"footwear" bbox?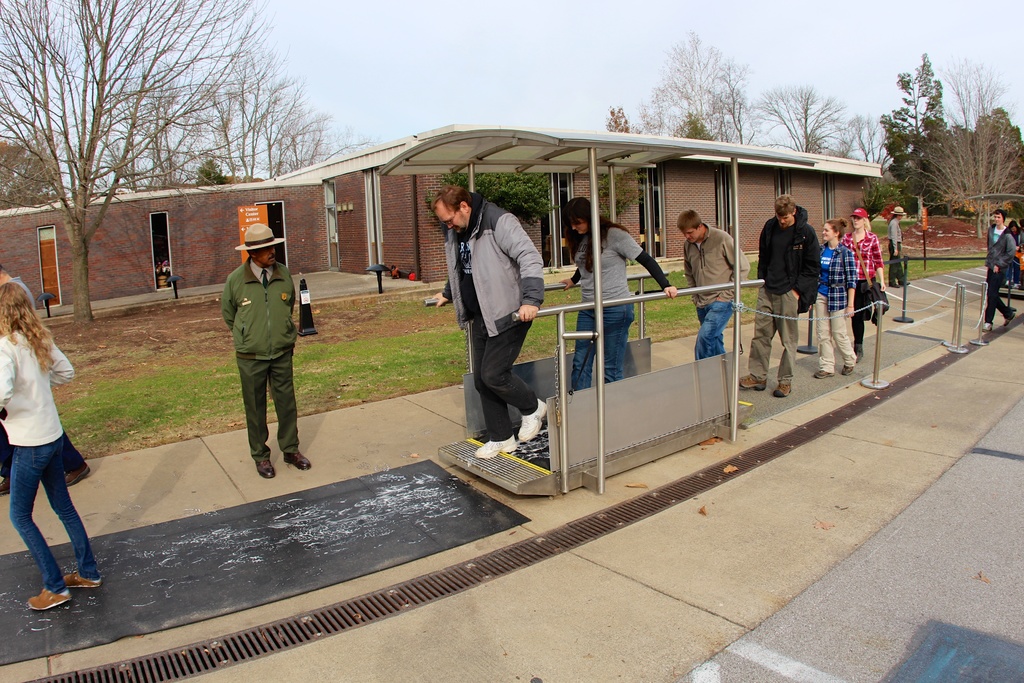
[16,560,92,621]
